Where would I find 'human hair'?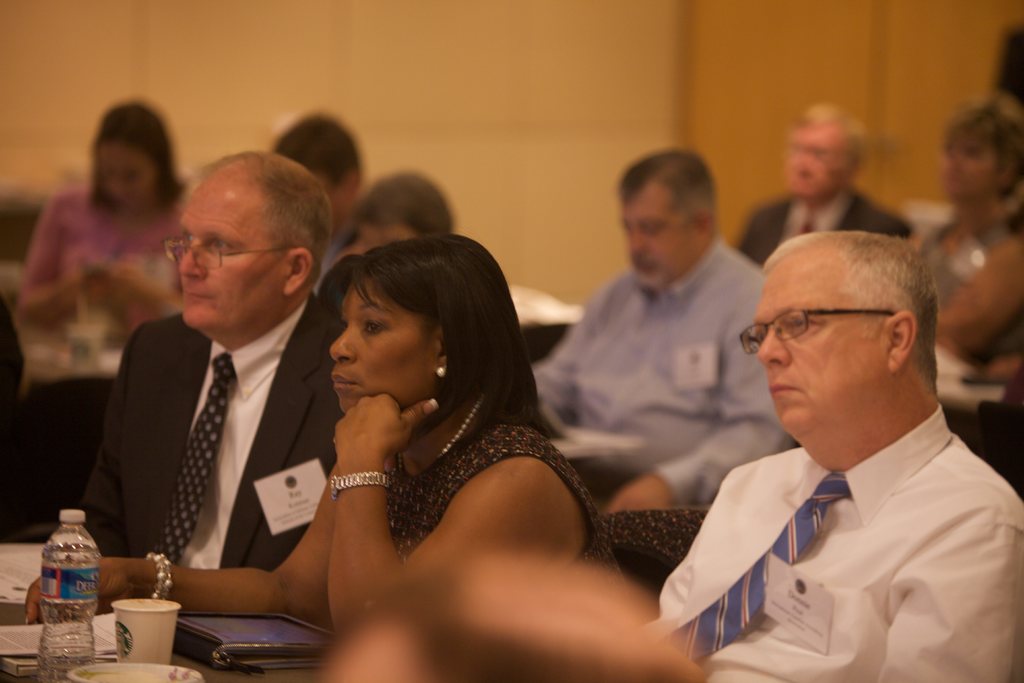
At locate(281, 108, 364, 206).
